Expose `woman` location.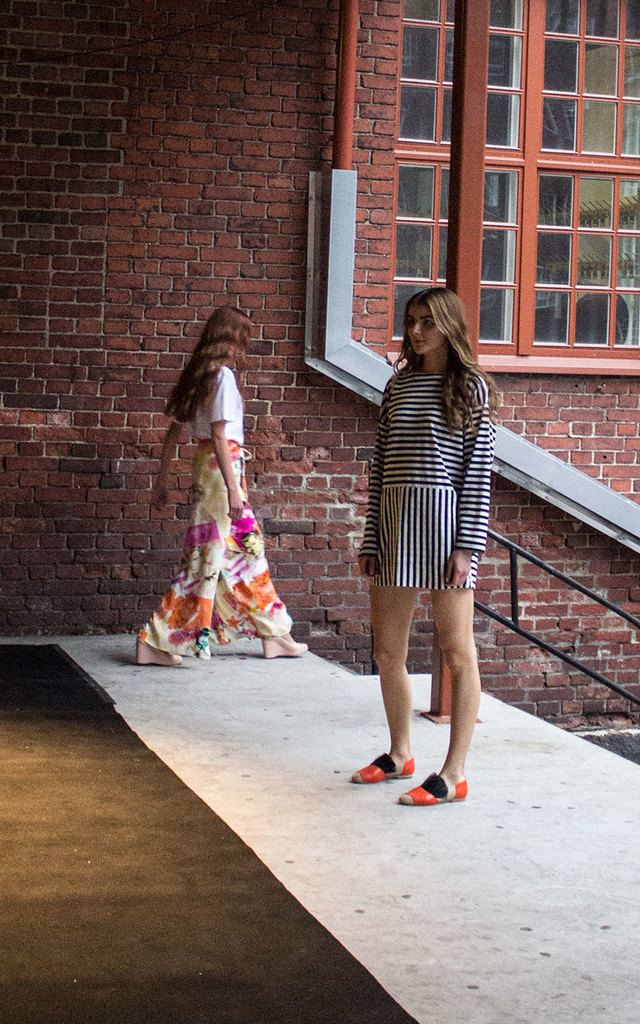
Exposed at left=345, top=278, right=510, bottom=766.
